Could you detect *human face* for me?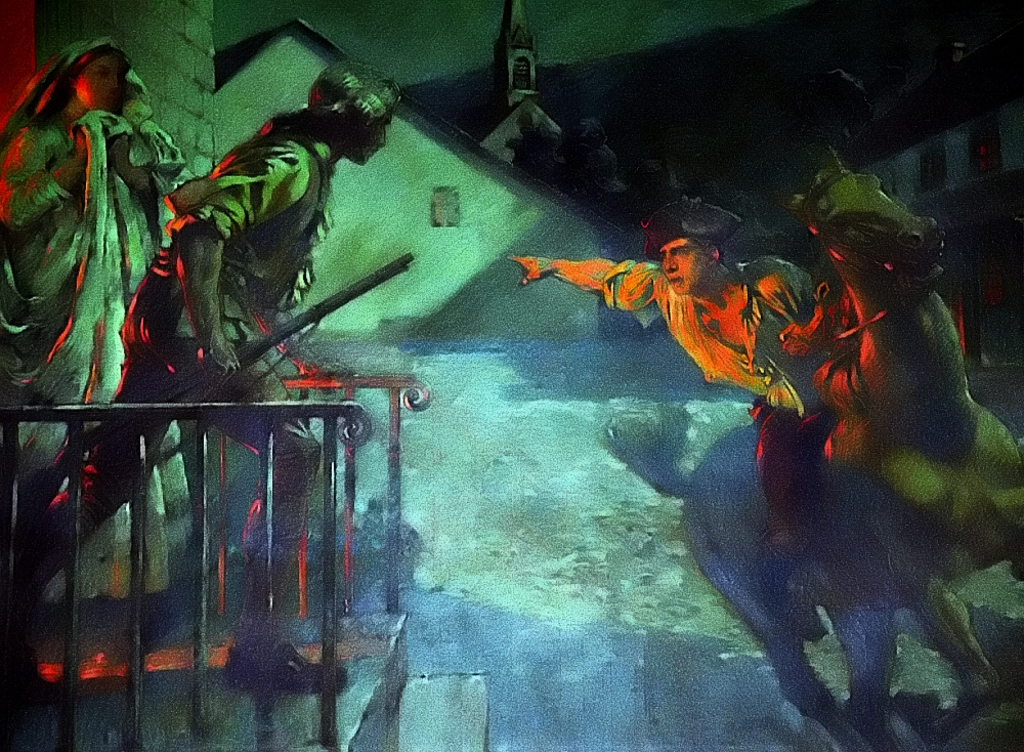
Detection result: <box>79,52,128,107</box>.
